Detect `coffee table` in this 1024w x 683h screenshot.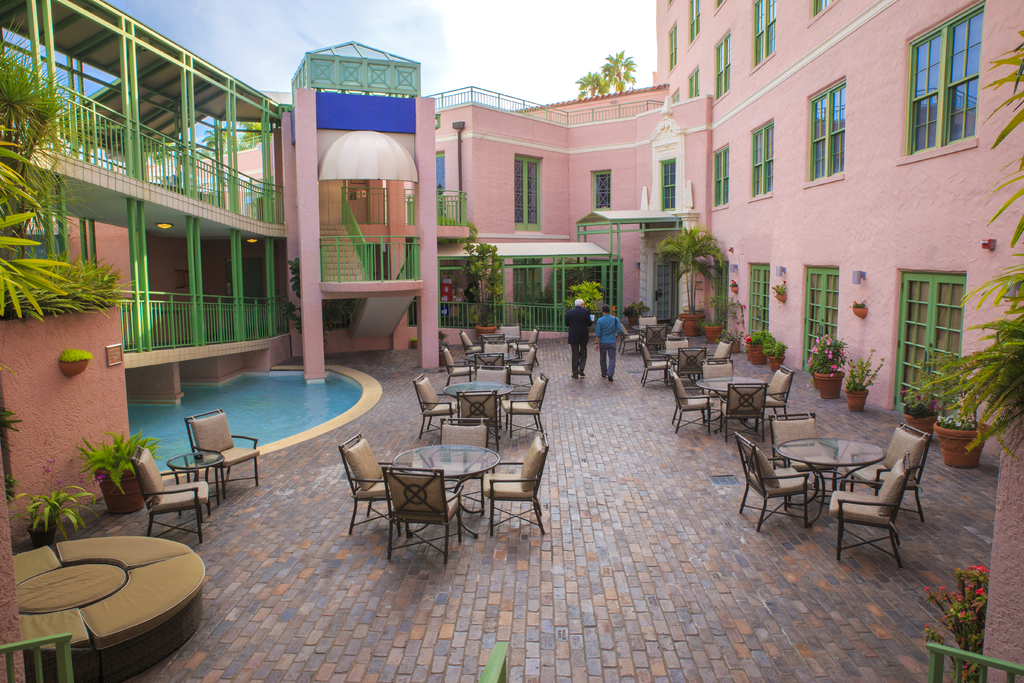
Detection: left=388, top=445, right=502, bottom=540.
